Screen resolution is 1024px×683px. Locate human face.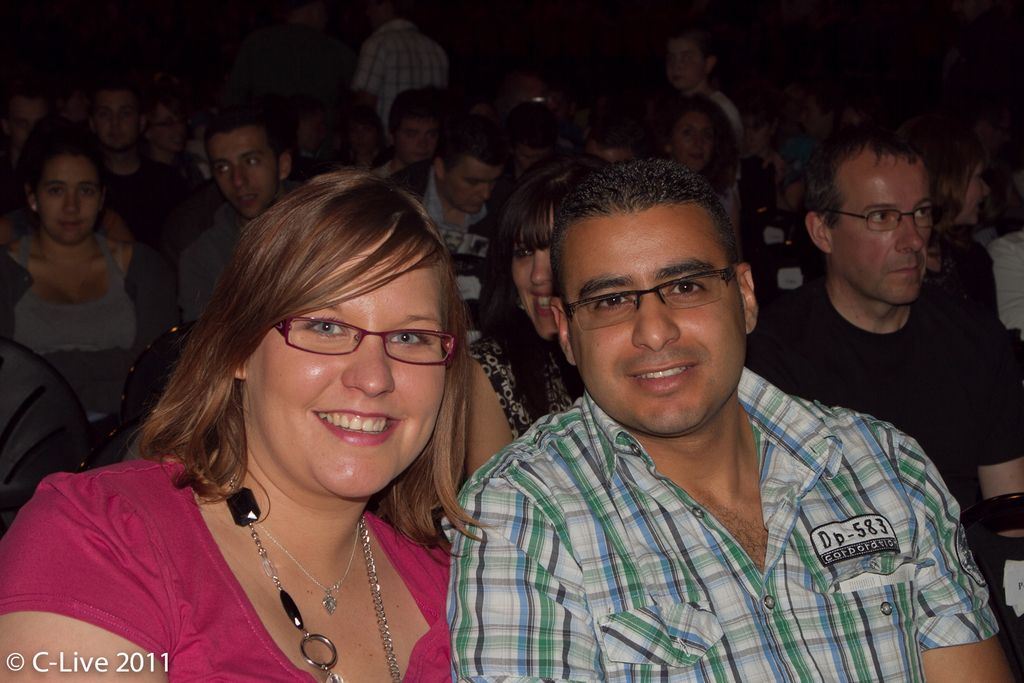
bbox=[0, 102, 53, 152].
